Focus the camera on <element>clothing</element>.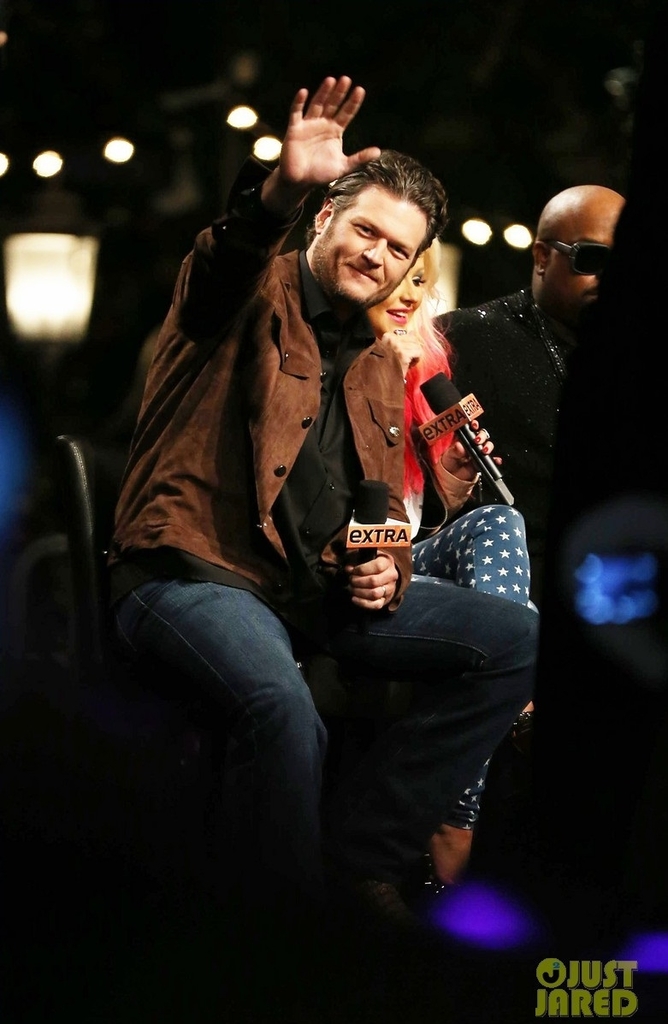
Focus region: <bbox>125, 80, 511, 947</bbox>.
